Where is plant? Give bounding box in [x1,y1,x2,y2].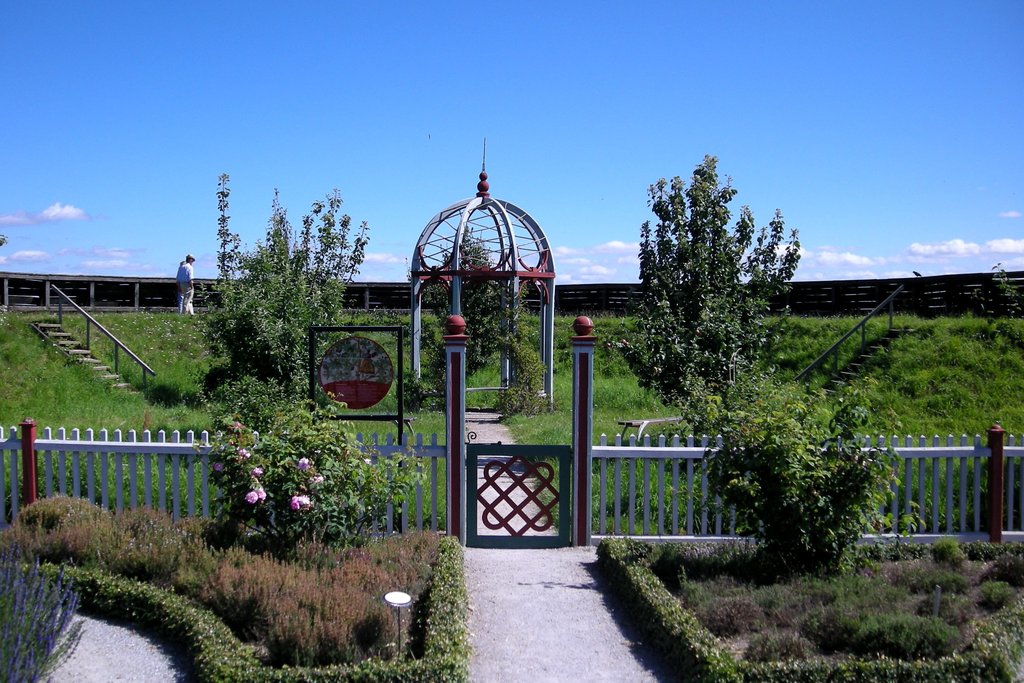
[379,221,550,415].
